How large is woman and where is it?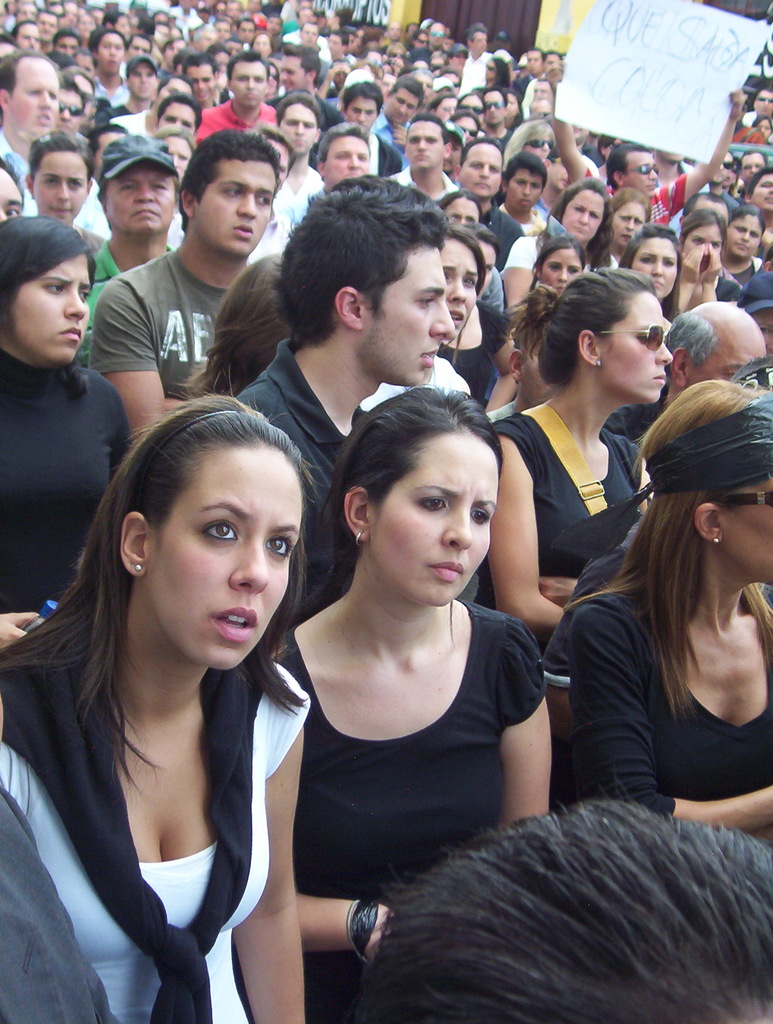
Bounding box: rect(471, 260, 677, 669).
